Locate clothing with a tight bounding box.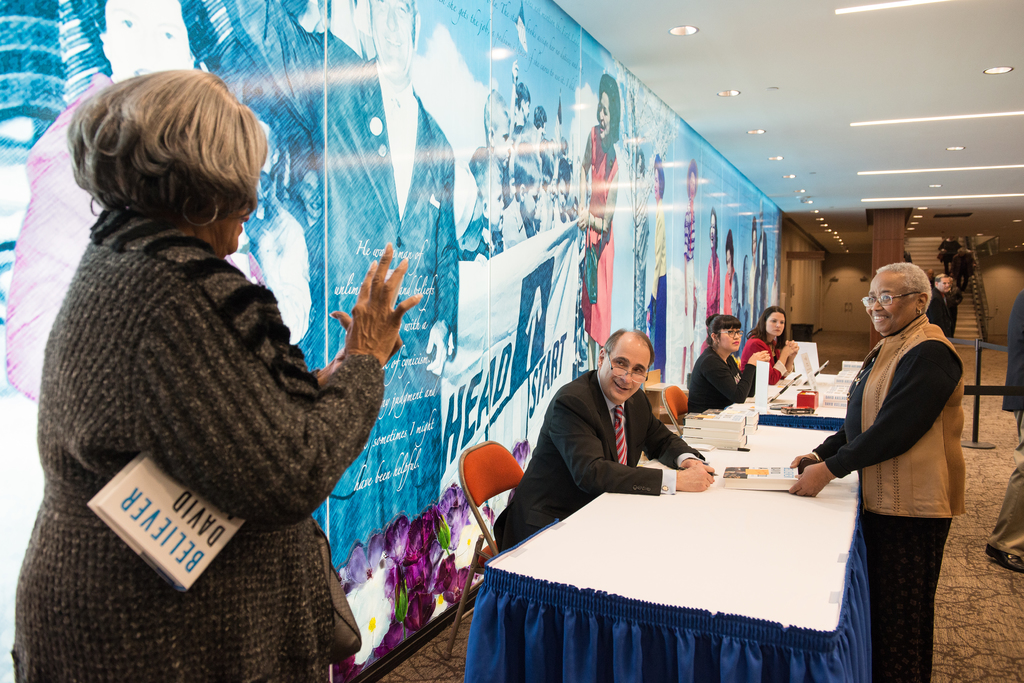
l=647, t=200, r=667, b=382.
